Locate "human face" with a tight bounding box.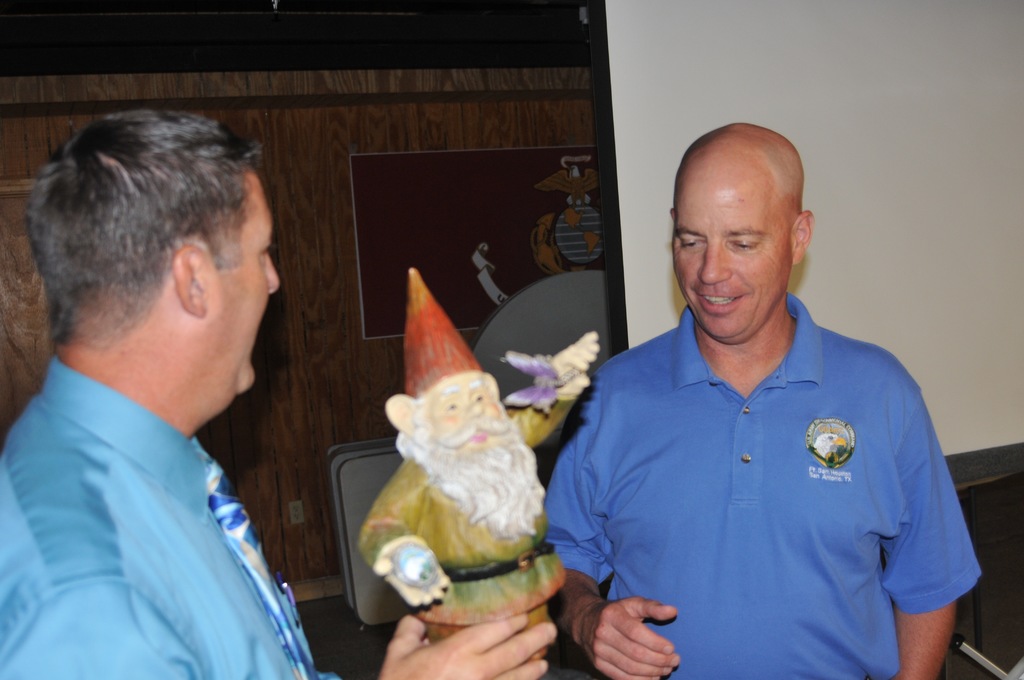
422/373/522/452.
